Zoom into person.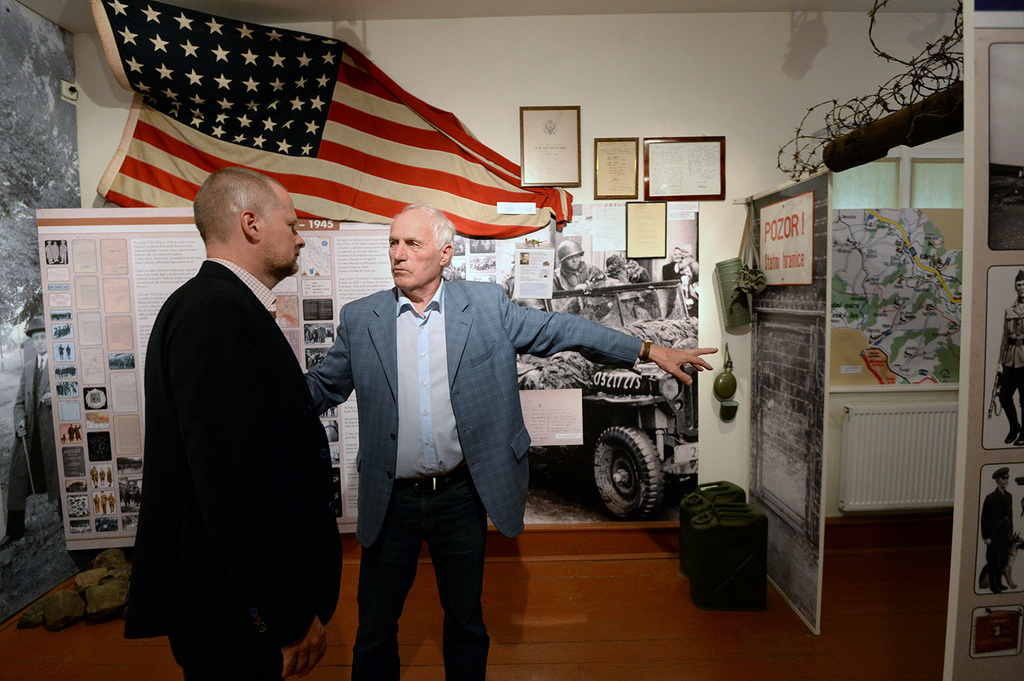
Zoom target: <region>980, 466, 1014, 594</region>.
